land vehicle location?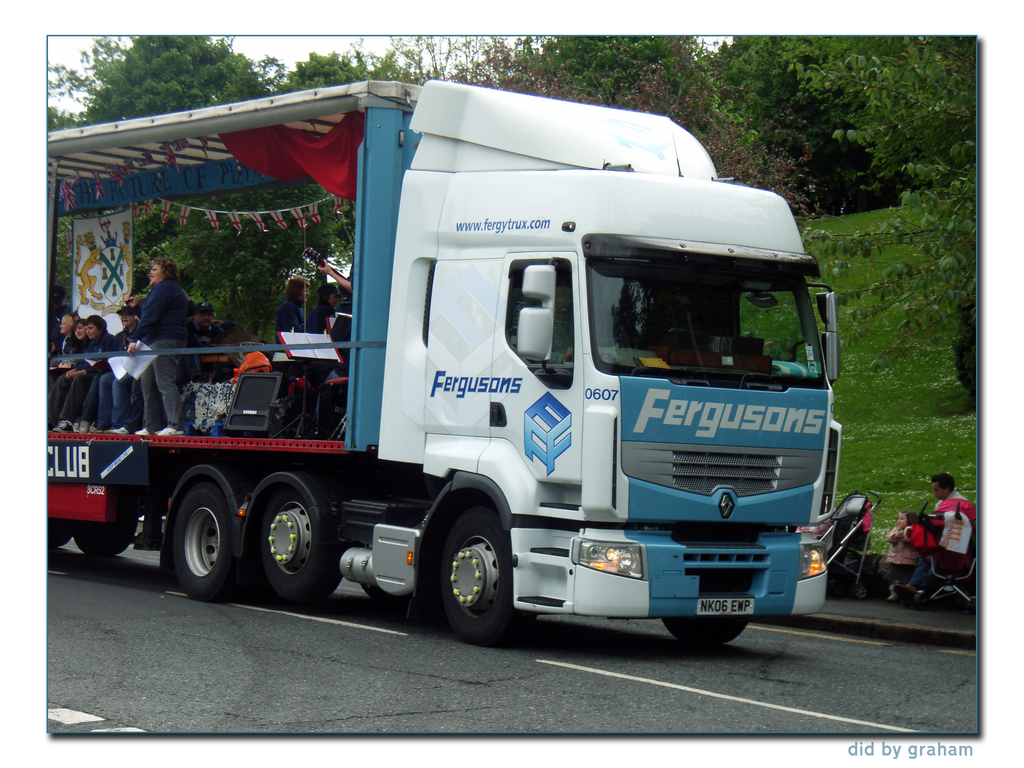
select_region(85, 113, 852, 664)
